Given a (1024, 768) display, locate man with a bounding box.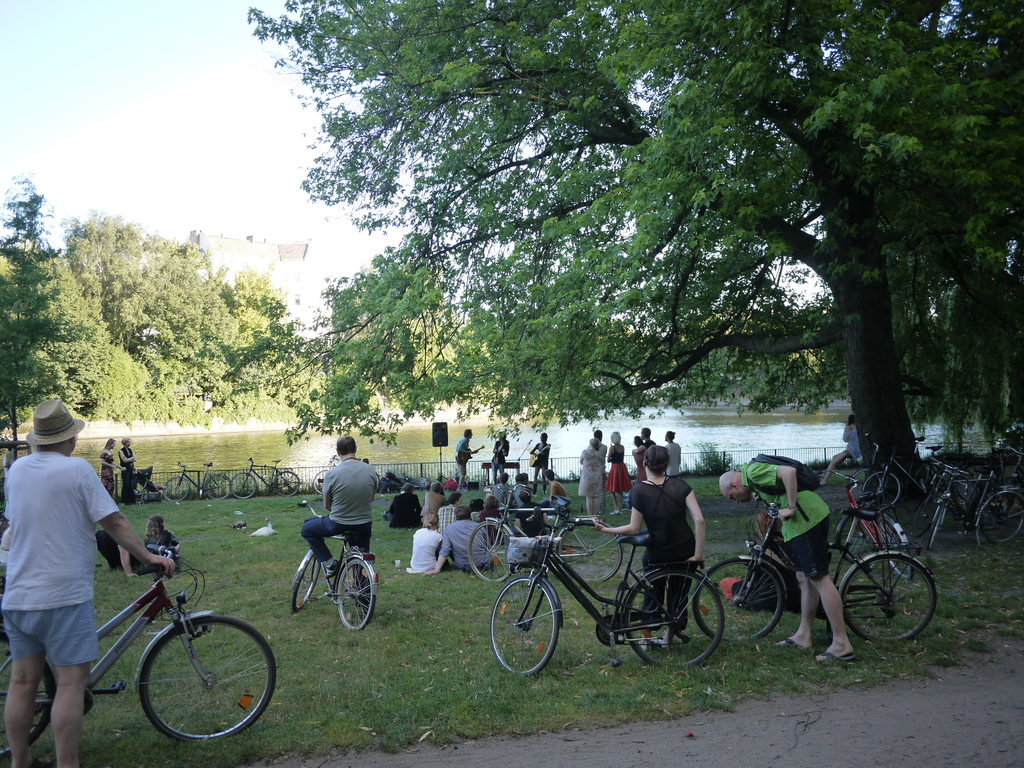
Located: {"left": 95, "top": 527, "right": 143, "bottom": 577}.
